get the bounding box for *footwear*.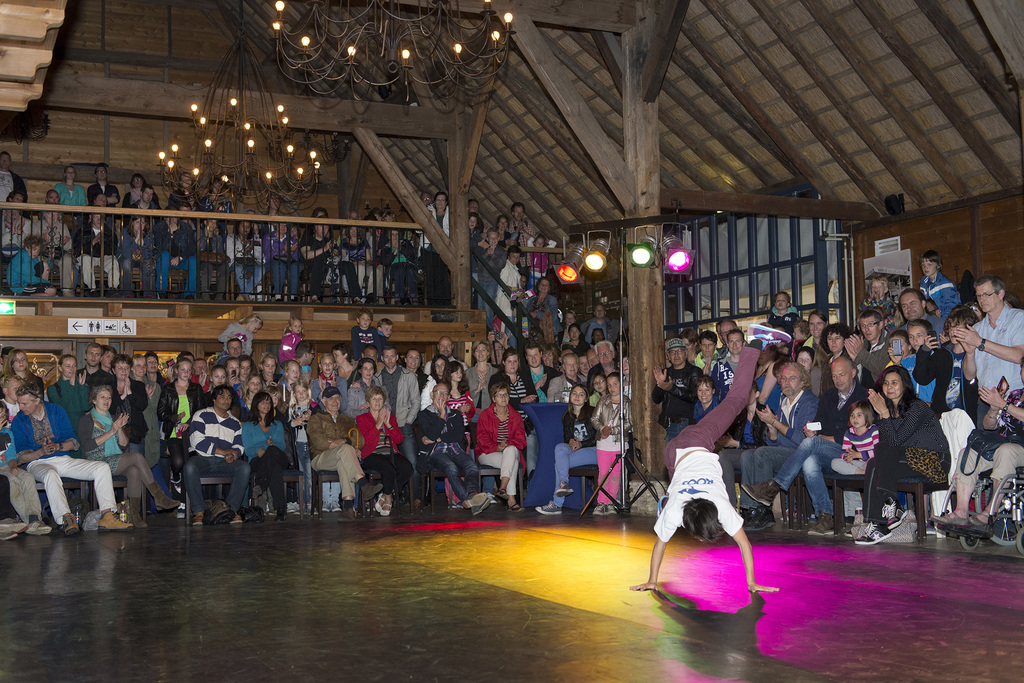
(x1=374, y1=498, x2=391, y2=516).
